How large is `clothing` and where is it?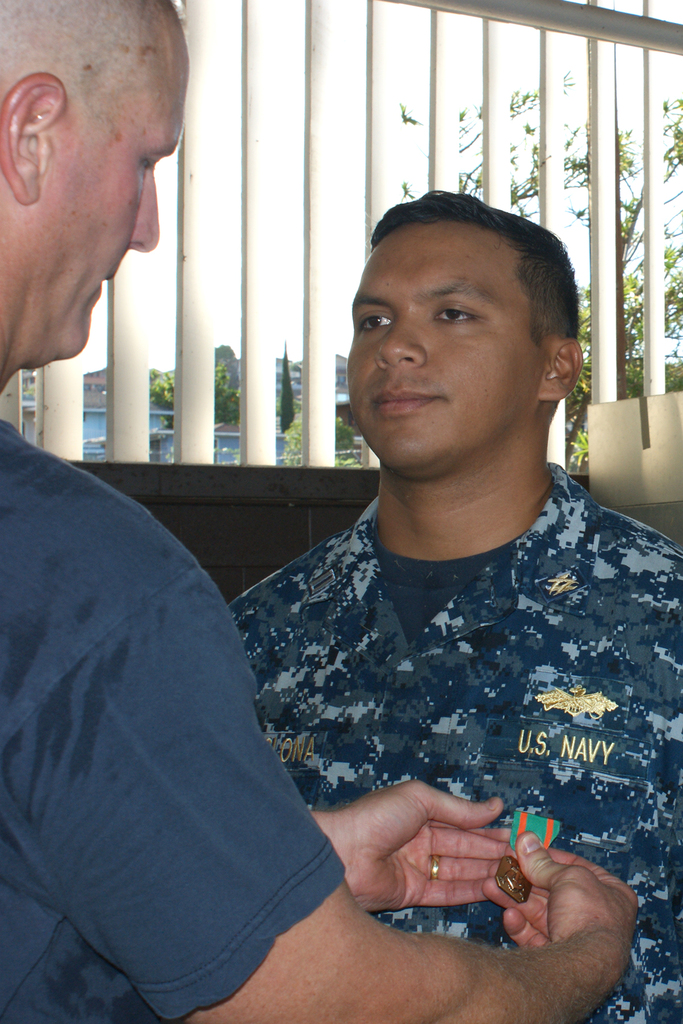
Bounding box: (0, 412, 351, 1023).
